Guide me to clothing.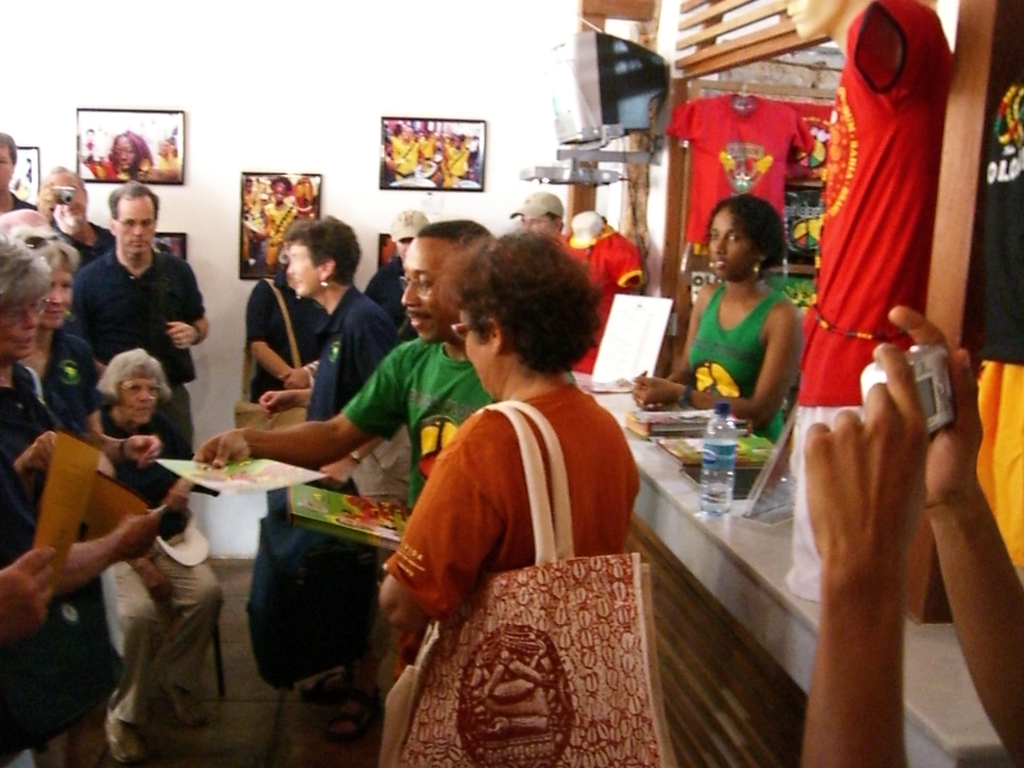
Guidance: {"left": 345, "top": 329, "right": 499, "bottom": 509}.
